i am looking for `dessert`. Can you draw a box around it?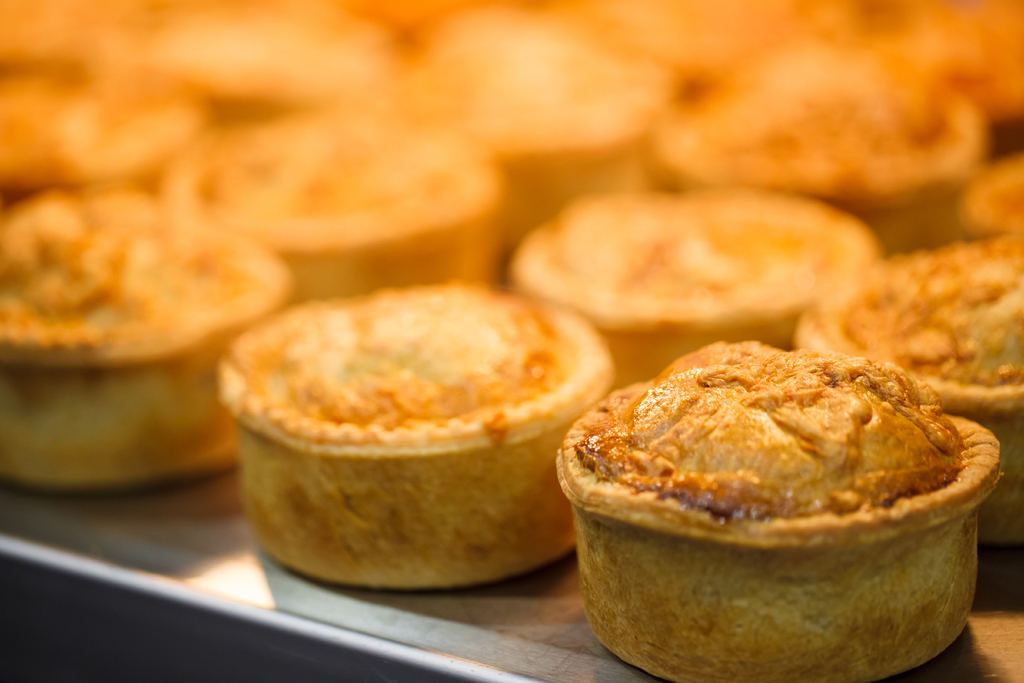
Sure, the bounding box is 570,343,1016,682.
